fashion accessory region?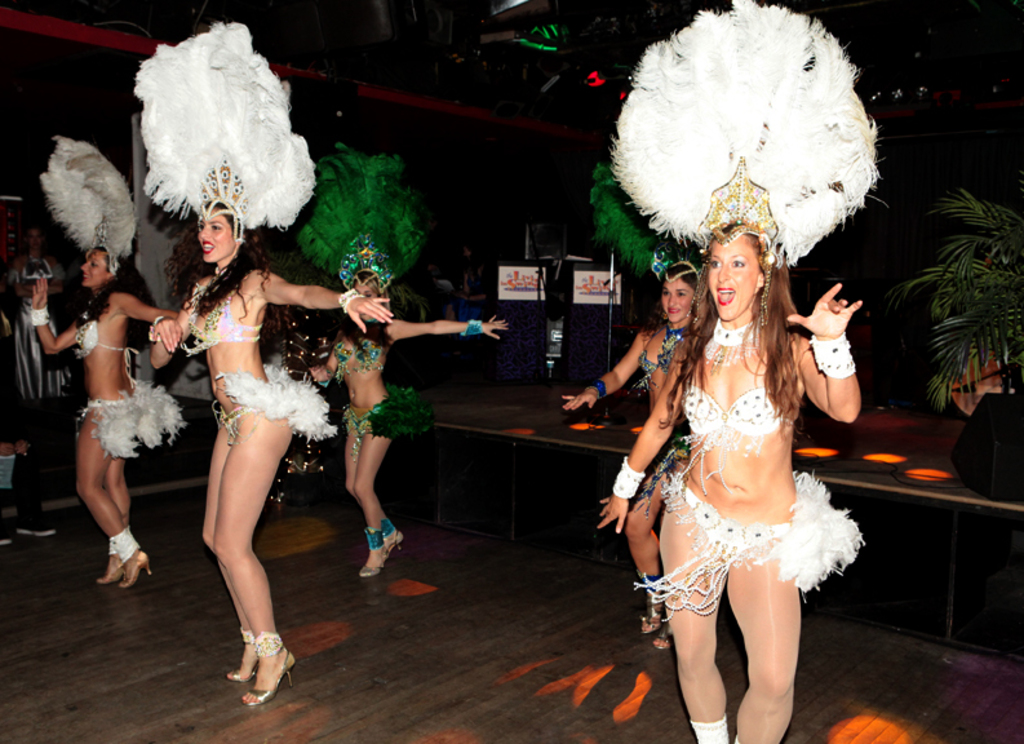
[611,0,887,269]
